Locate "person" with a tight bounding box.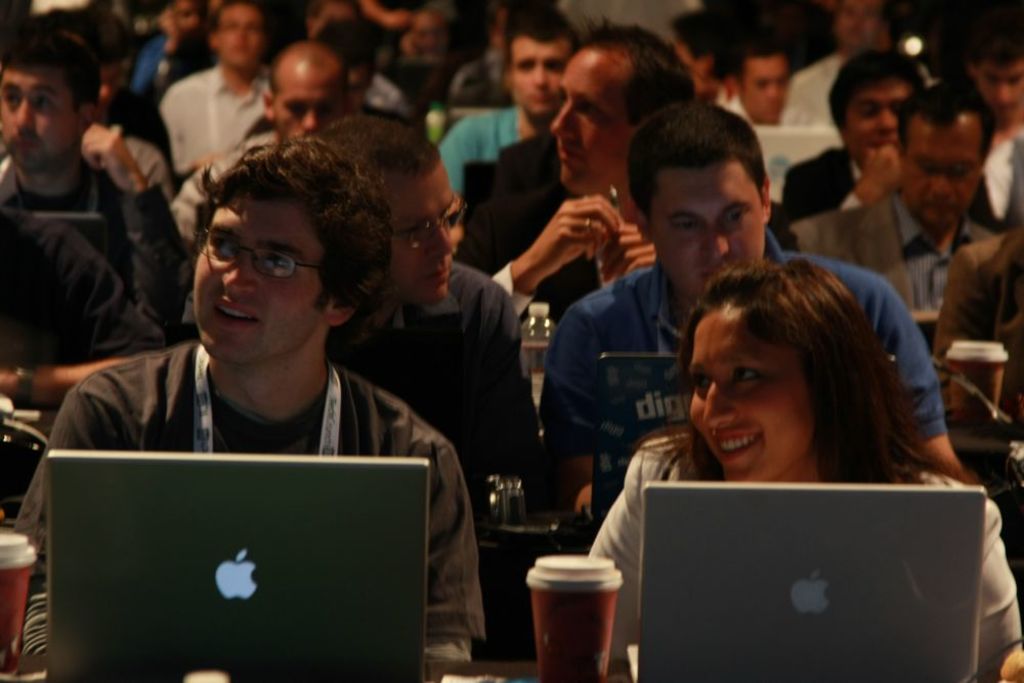
select_region(324, 118, 548, 524).
